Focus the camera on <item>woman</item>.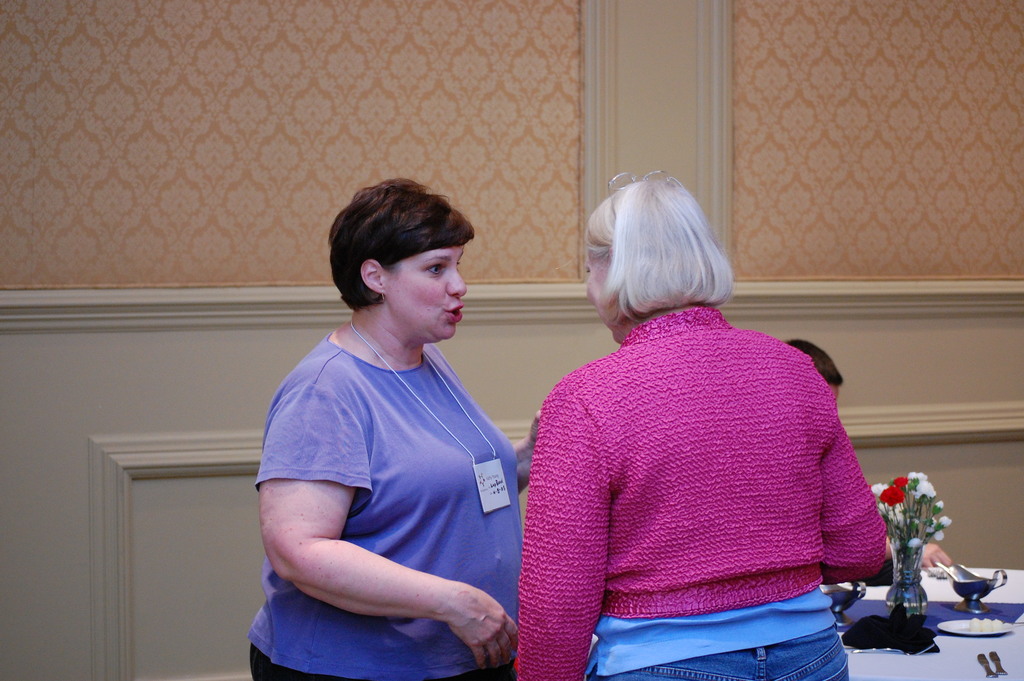
Focus region: crop(490, 168, 877, 674).
